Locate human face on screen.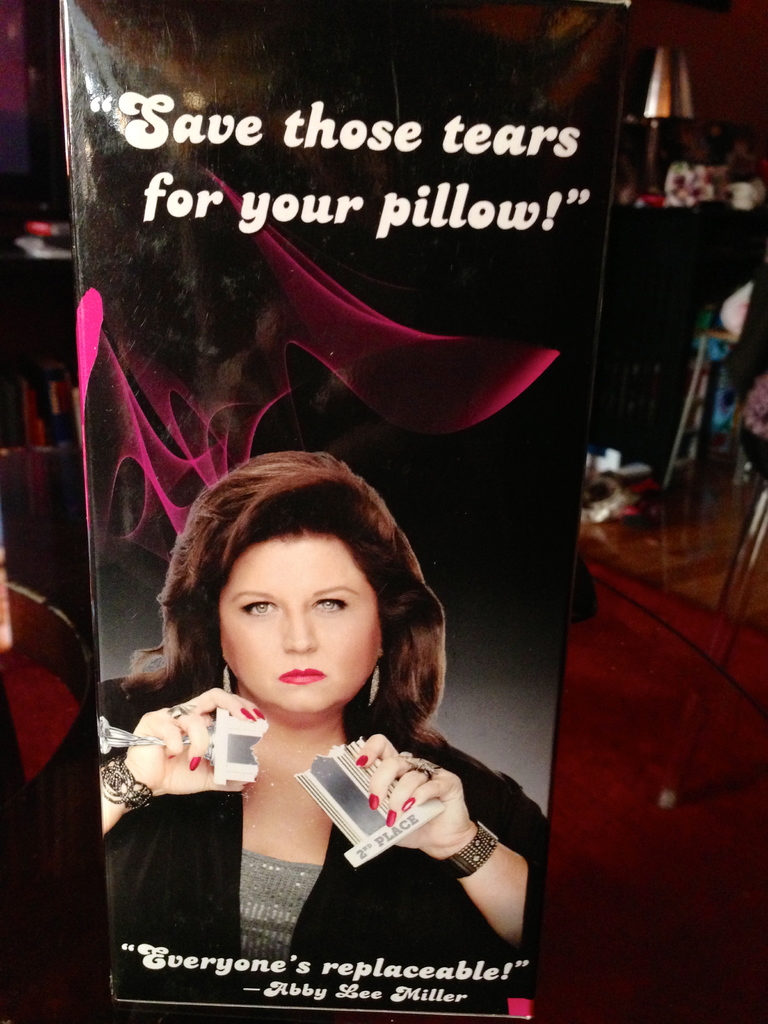
On screen at 222/536/380/716.
